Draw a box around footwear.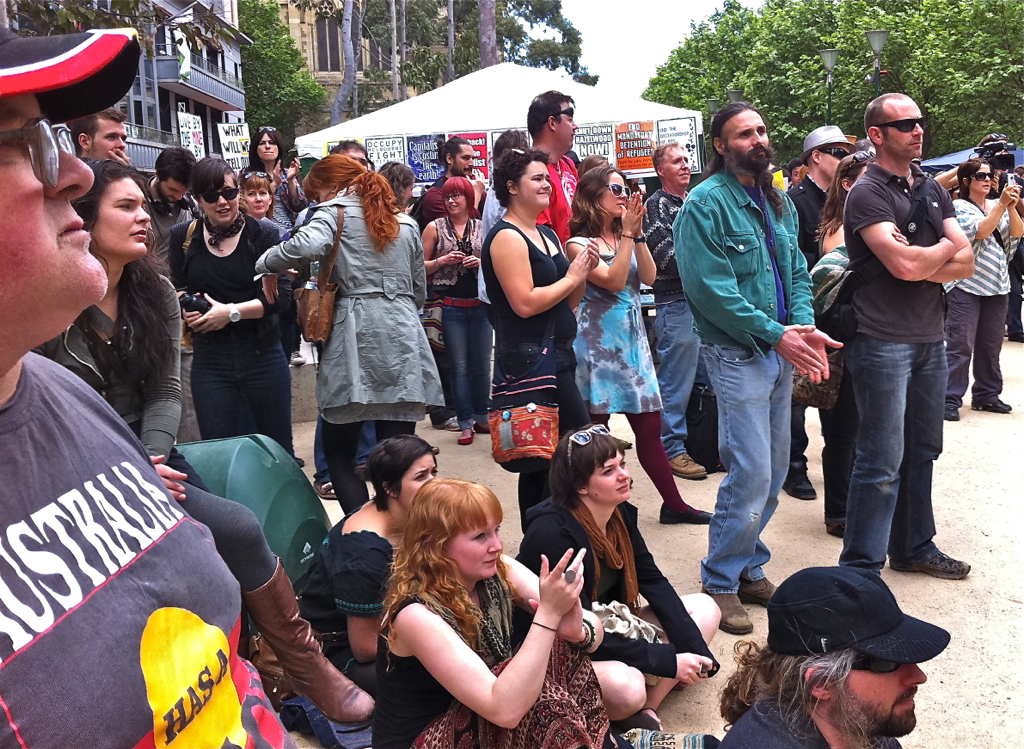
(440,416,460,430).
